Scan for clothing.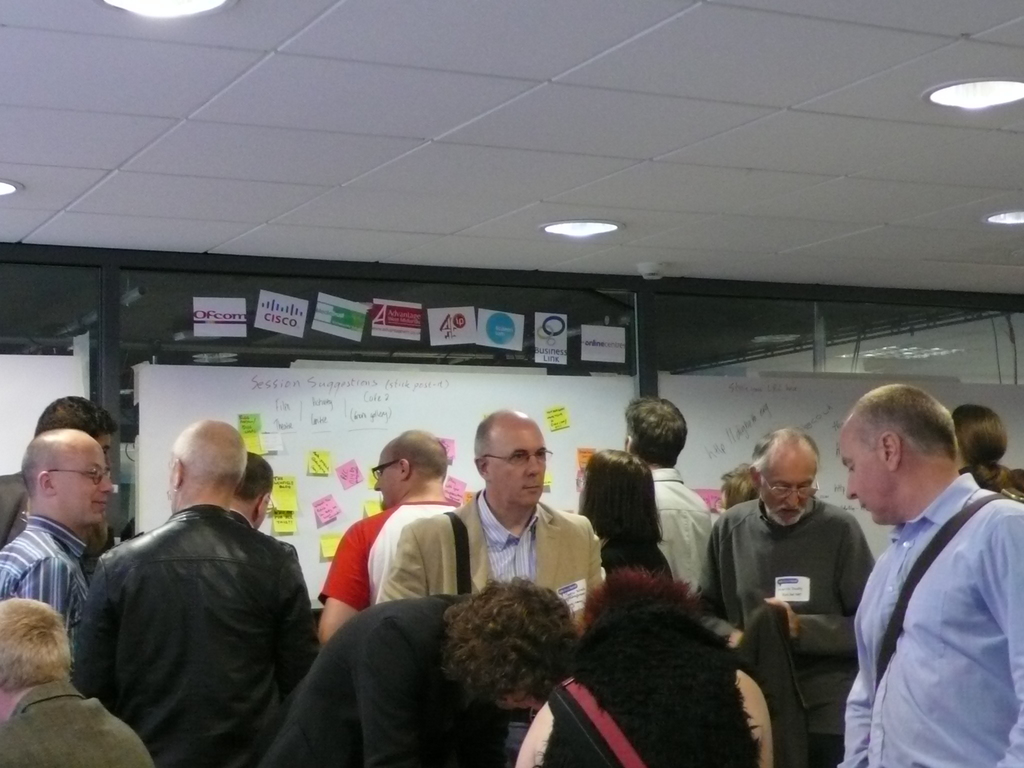
Scan result: 317/497/450/612.
